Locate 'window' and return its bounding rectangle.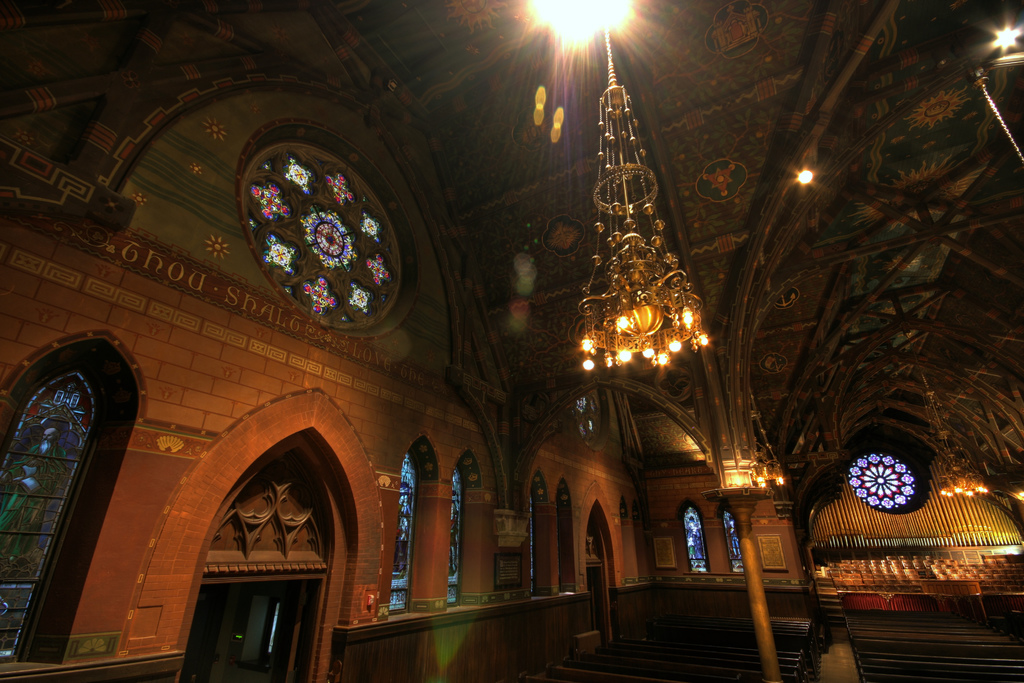
detection(561, 486, 582, 592).
